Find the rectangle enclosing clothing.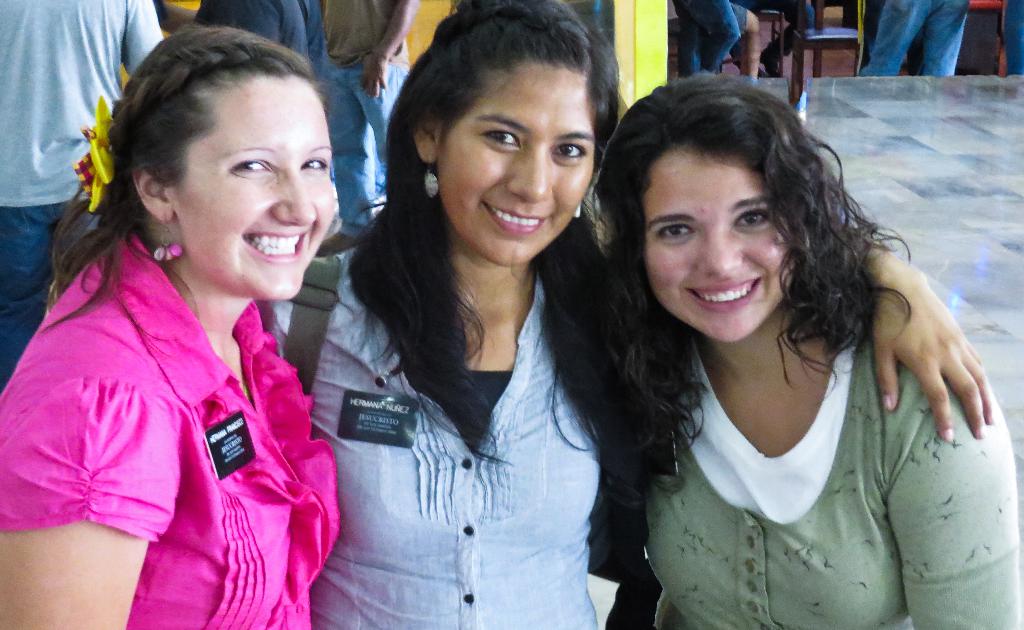
x1=194, y1=0, x2=313, y2=66.
